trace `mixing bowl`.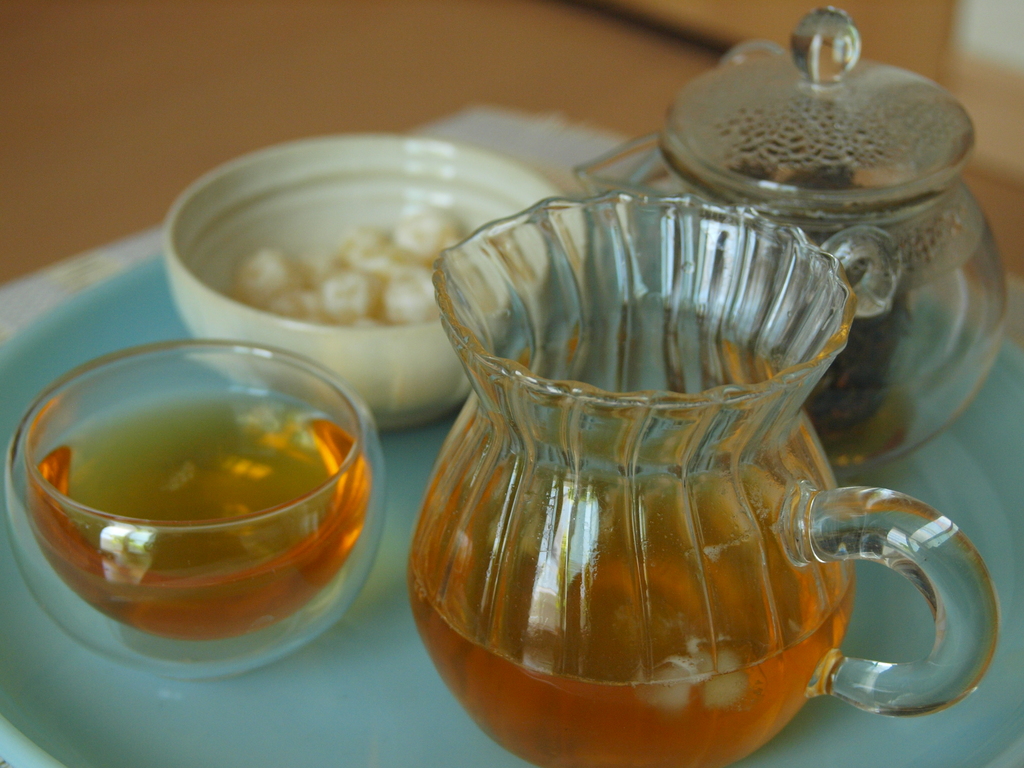
Traced to (x1=162, y1=129, x2=564, y2=426).
